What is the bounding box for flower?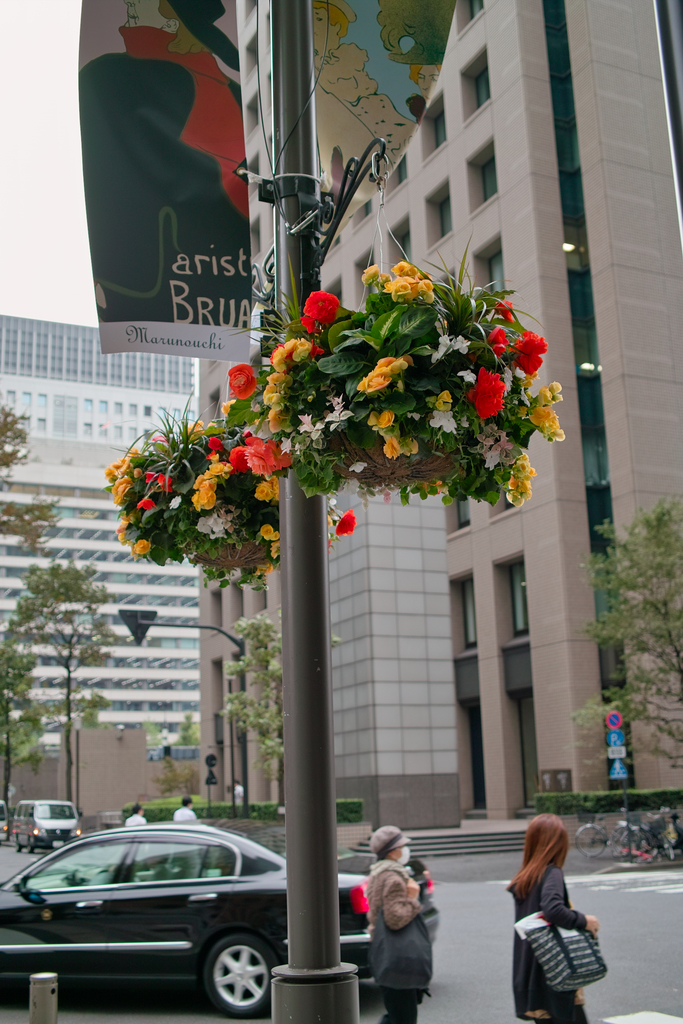
bbox=(129, 536, 150, 557).
